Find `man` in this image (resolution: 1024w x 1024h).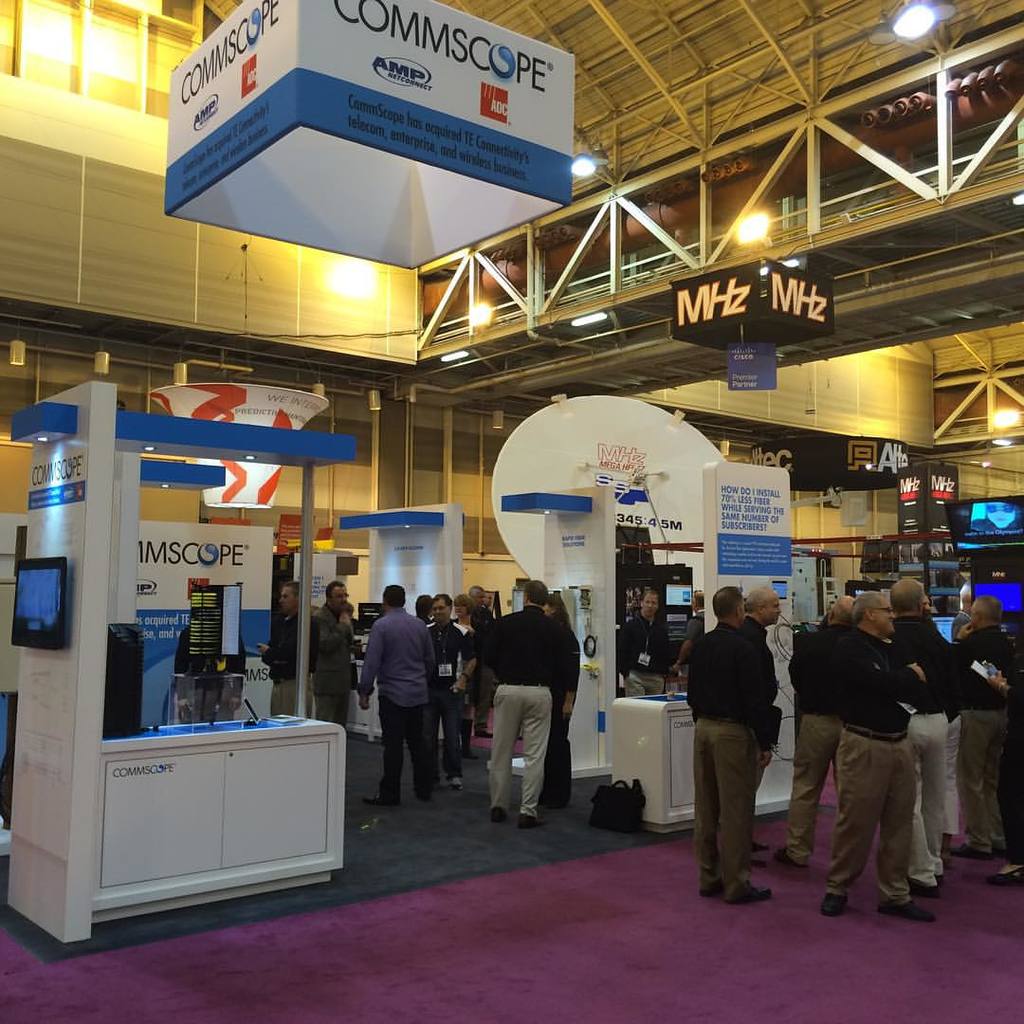
<region>817, 587, 934, 923</region>.
